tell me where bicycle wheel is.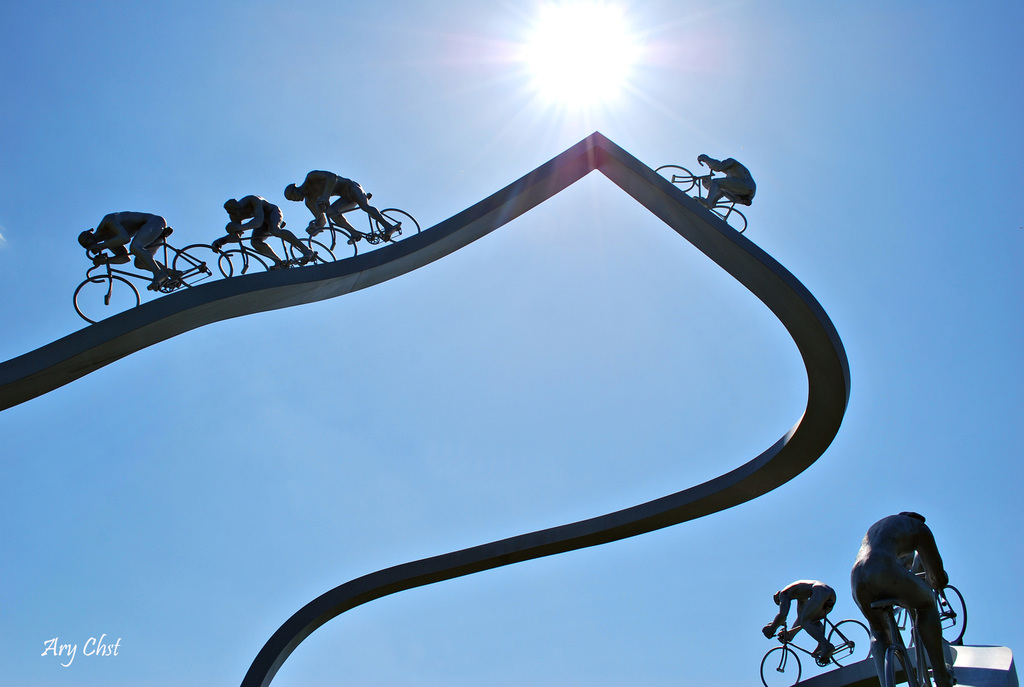
bicycle wheel is at 762,649,799,686.
